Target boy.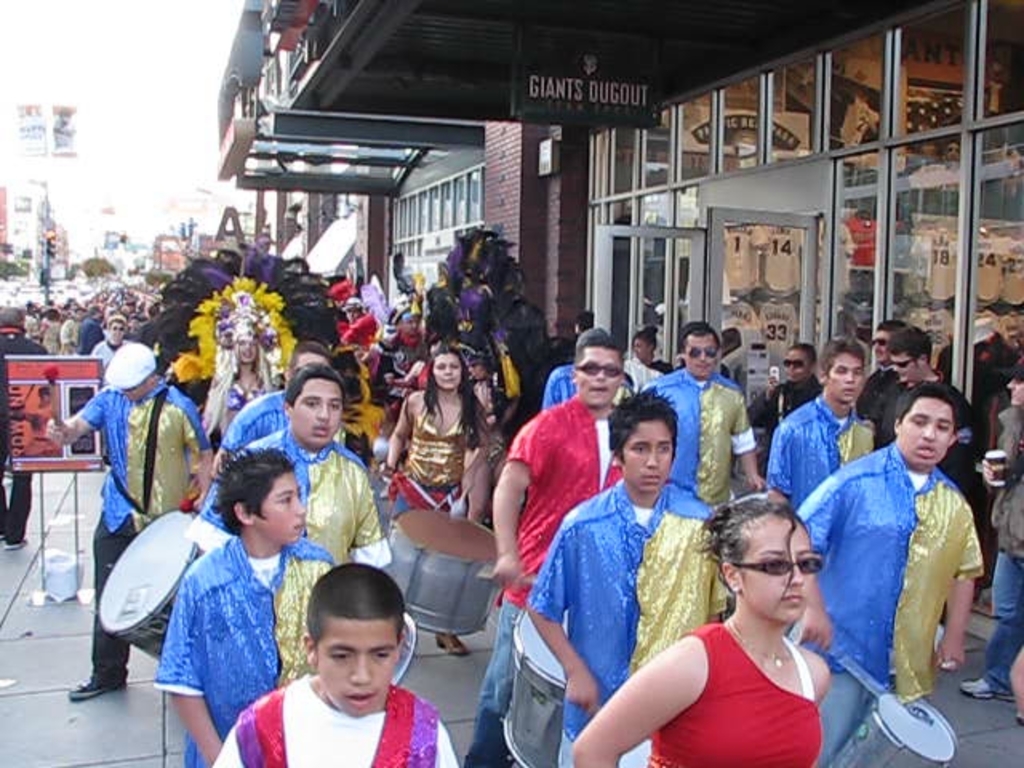
Target region: select_region(232, 557, 445, 763).
